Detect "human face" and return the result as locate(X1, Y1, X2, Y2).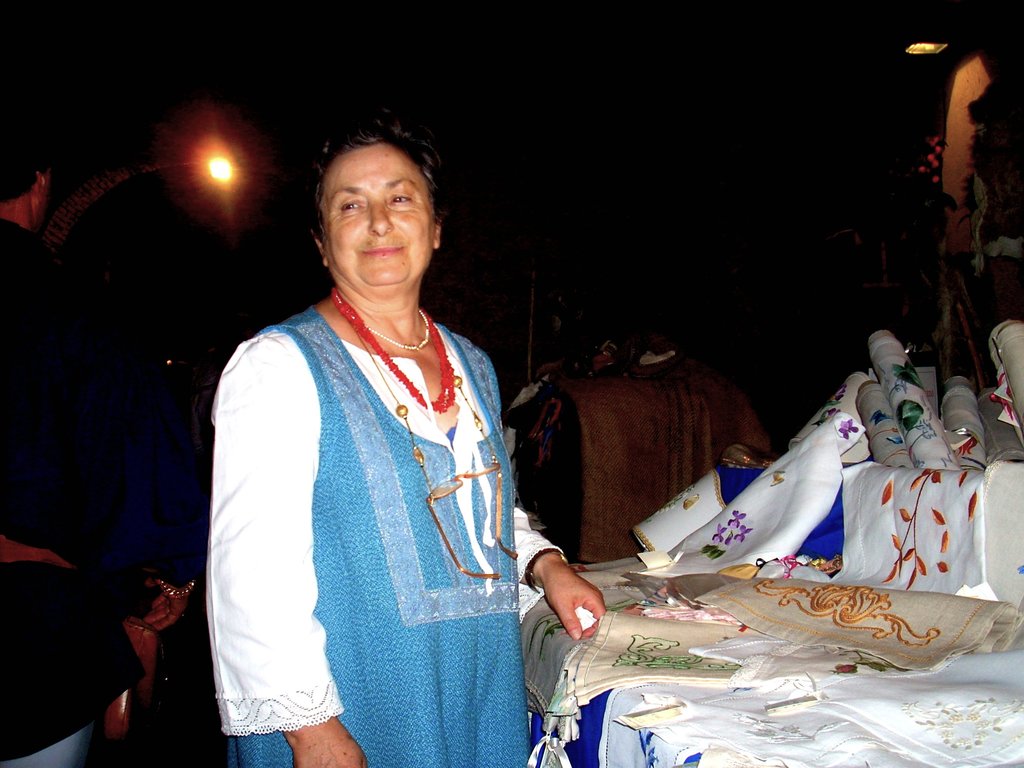
locate(323, 141, 435, 292).
